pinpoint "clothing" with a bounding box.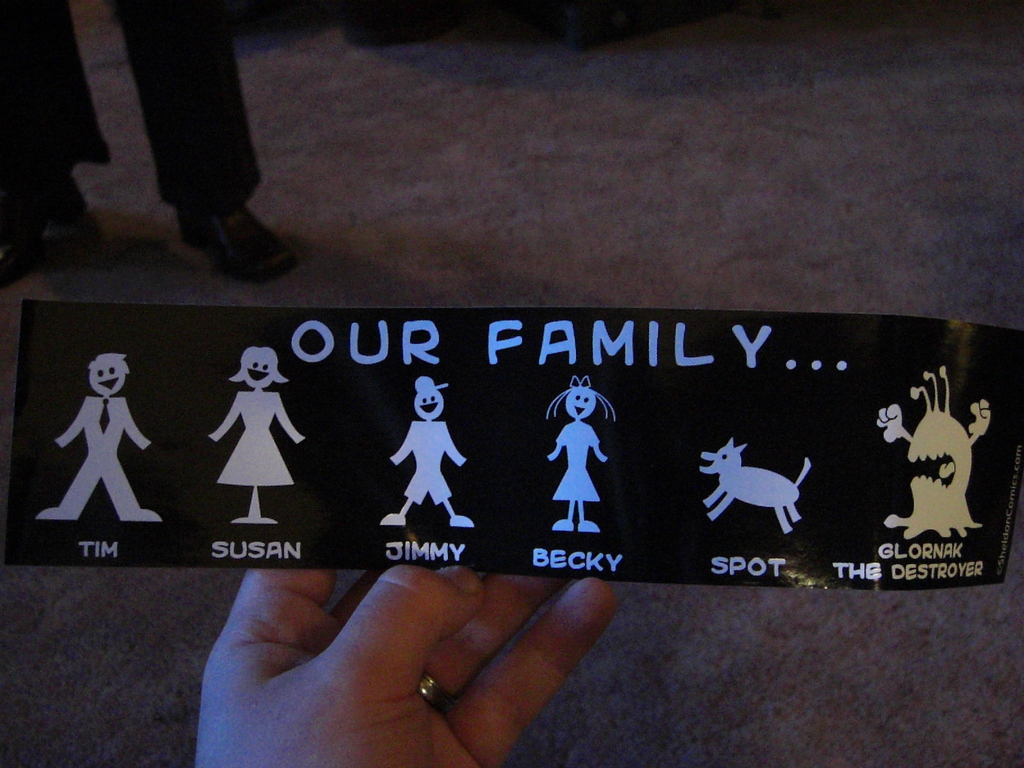
<region>209, 388, 310, 493</region>.
